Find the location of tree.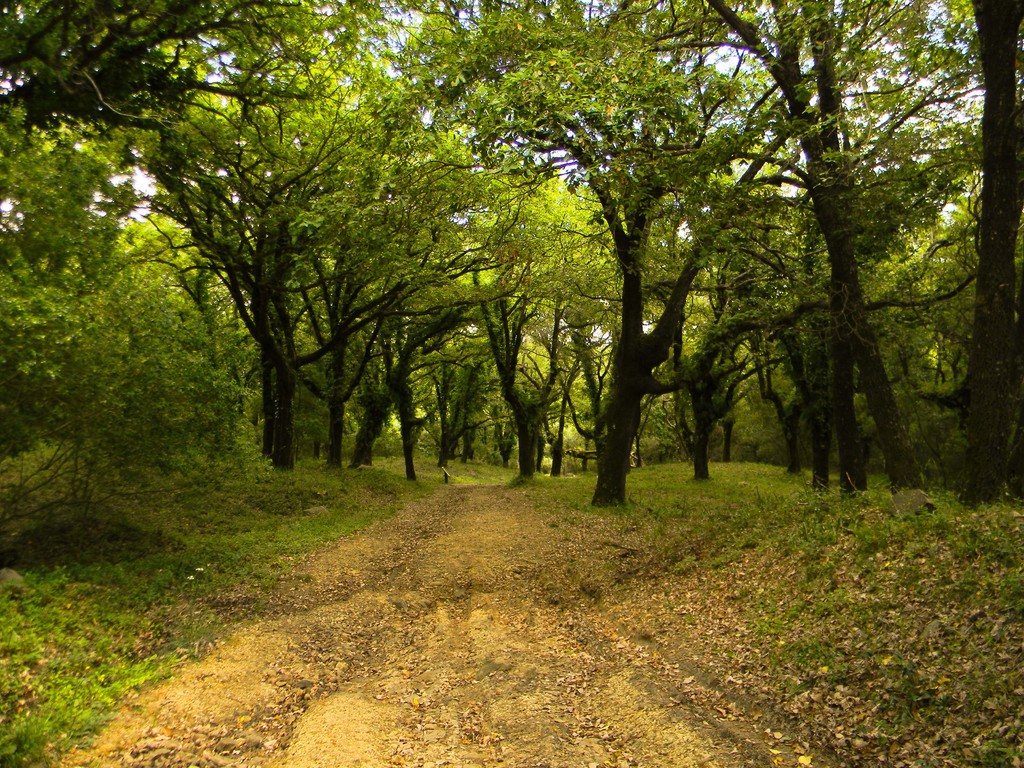
Location: select_region(288, 128, 522, 470).
